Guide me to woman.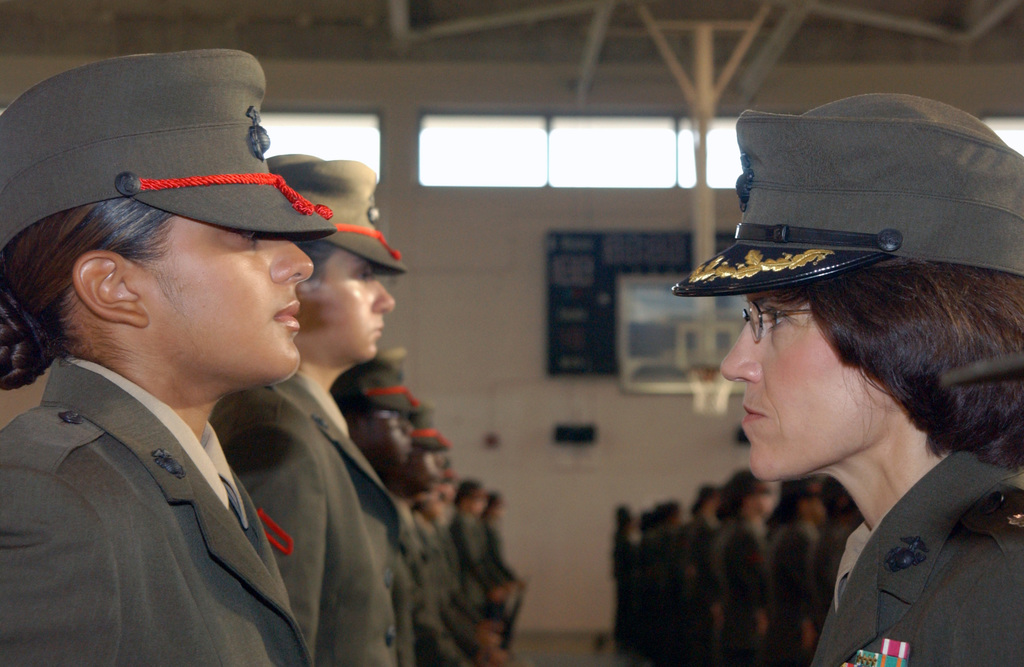
Guidance: 202,150,408,666.
